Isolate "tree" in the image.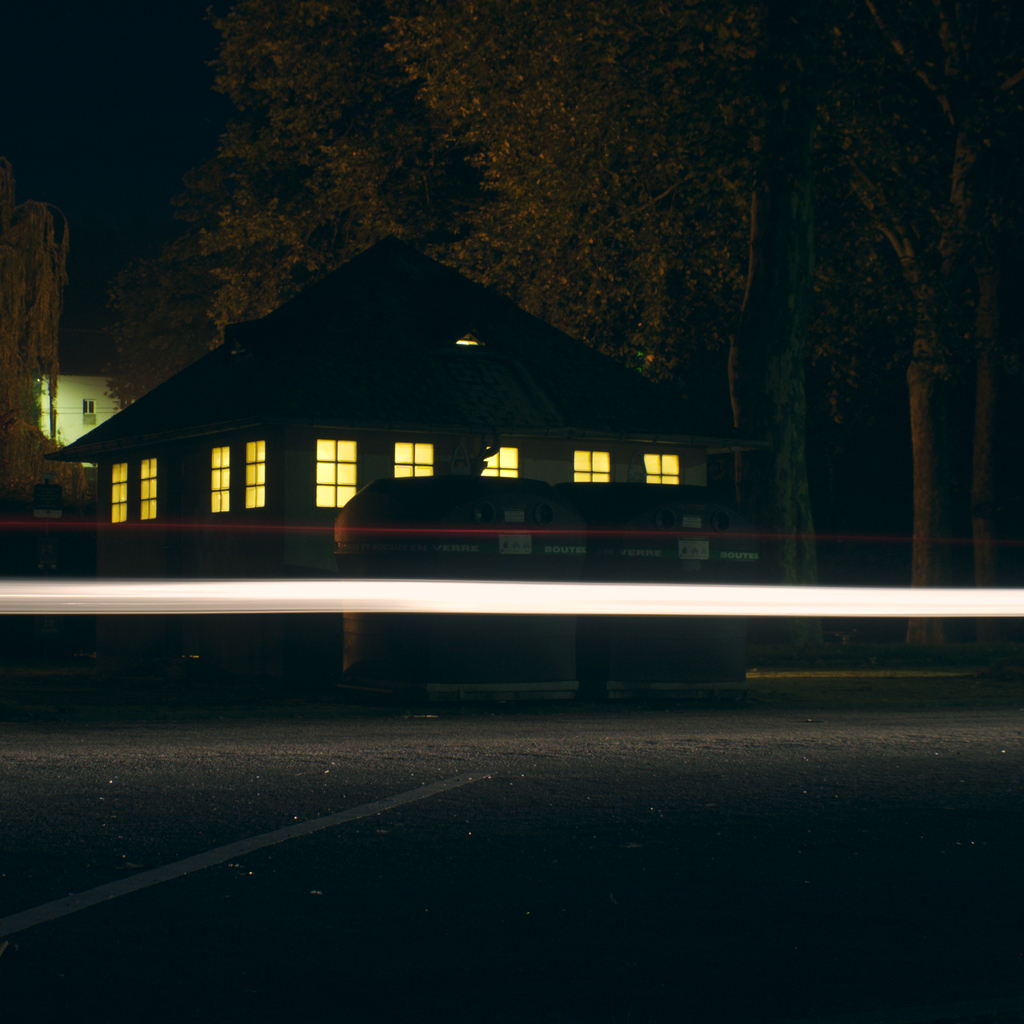
Isolated region: pyautogui.locateOnScreen(378, 1, 1022, 652).
